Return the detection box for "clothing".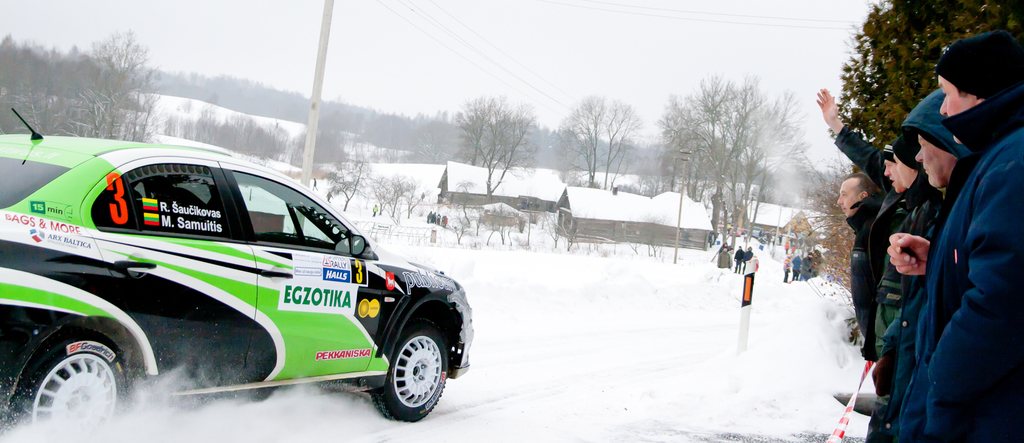
rect(878, 79, 1016, 433).
